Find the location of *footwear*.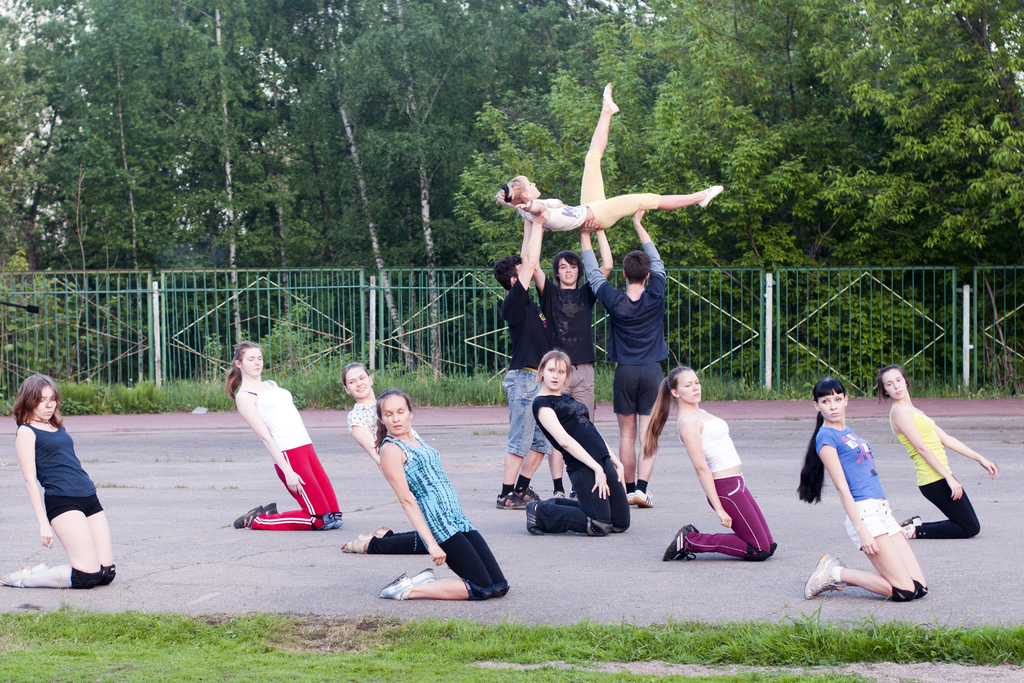
Location: rect(568, 490, 580, 502).
